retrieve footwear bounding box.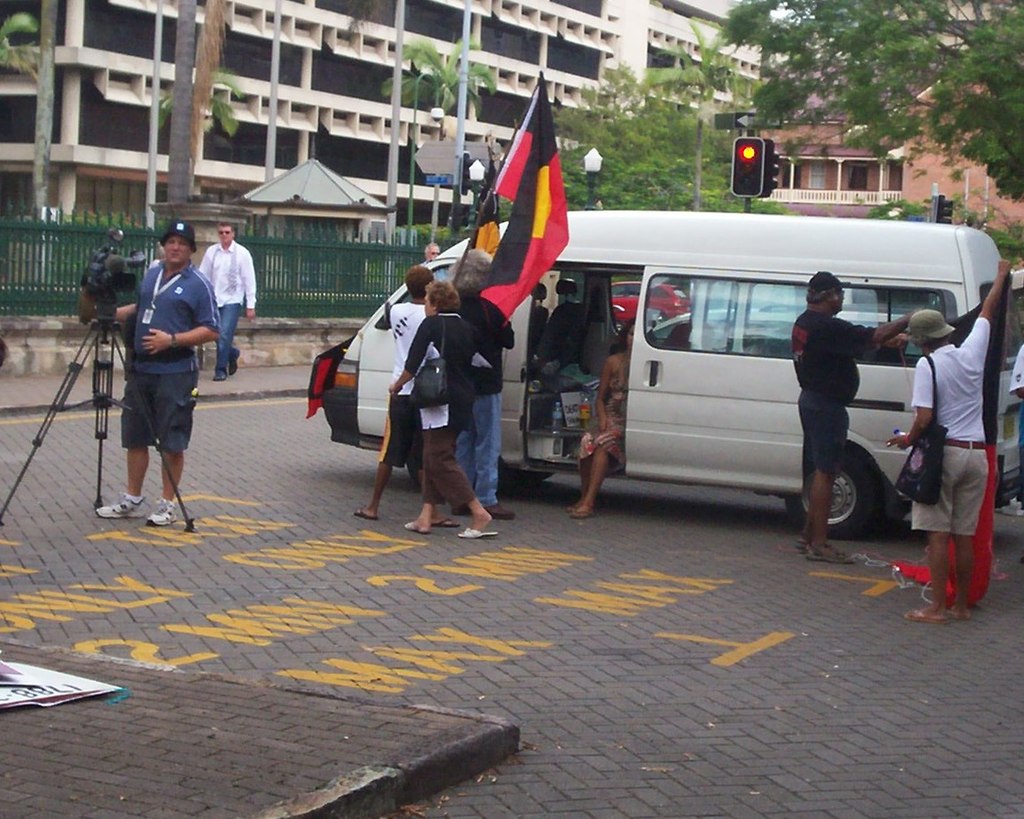
Bounding box: (431,519,456,526).
